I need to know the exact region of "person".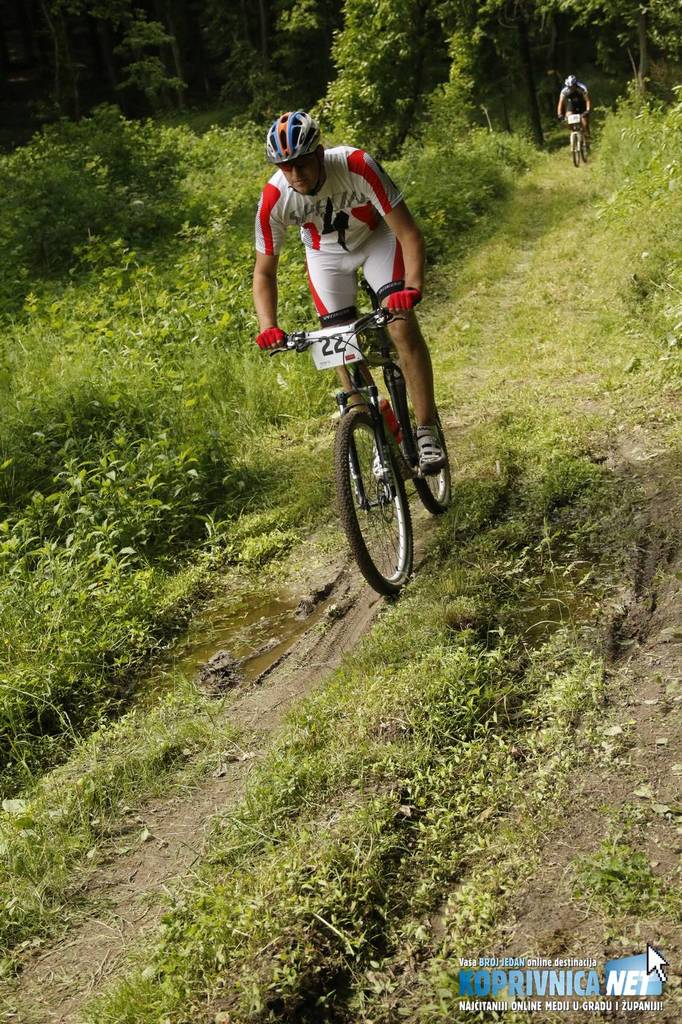
Region: (x1=256, y1=127, x2=446, y2=526).
